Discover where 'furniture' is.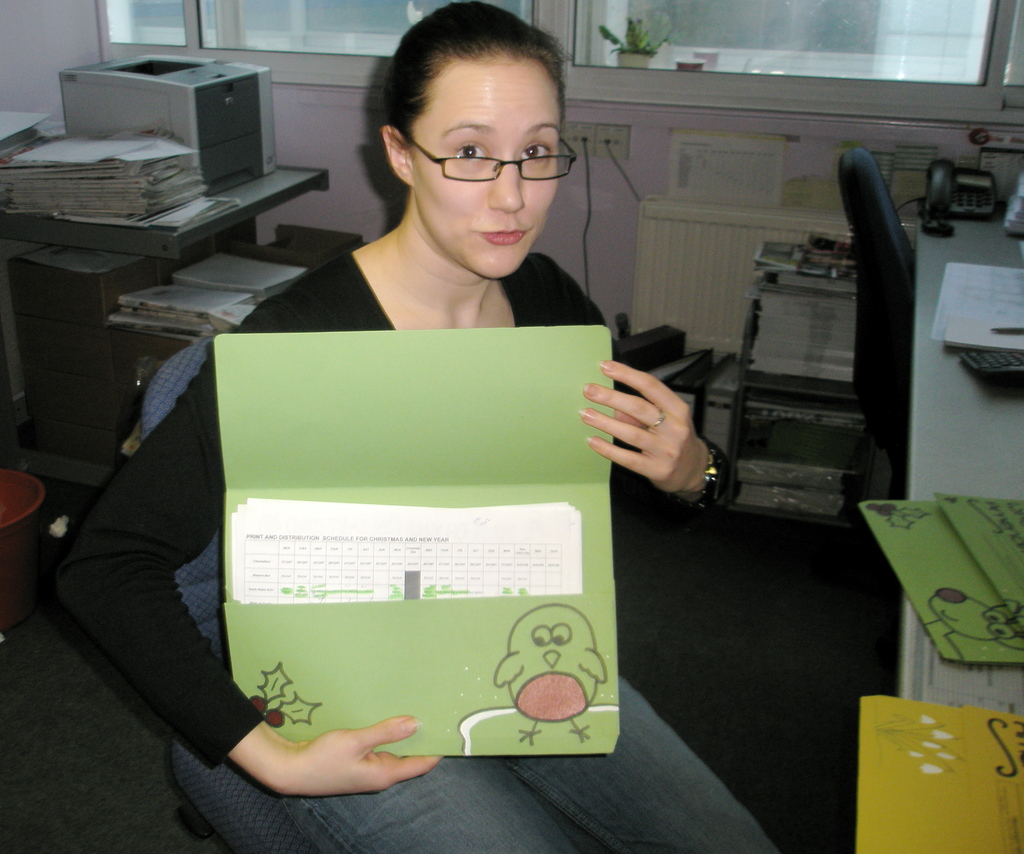
Discovered at [903,222,1023,698].
